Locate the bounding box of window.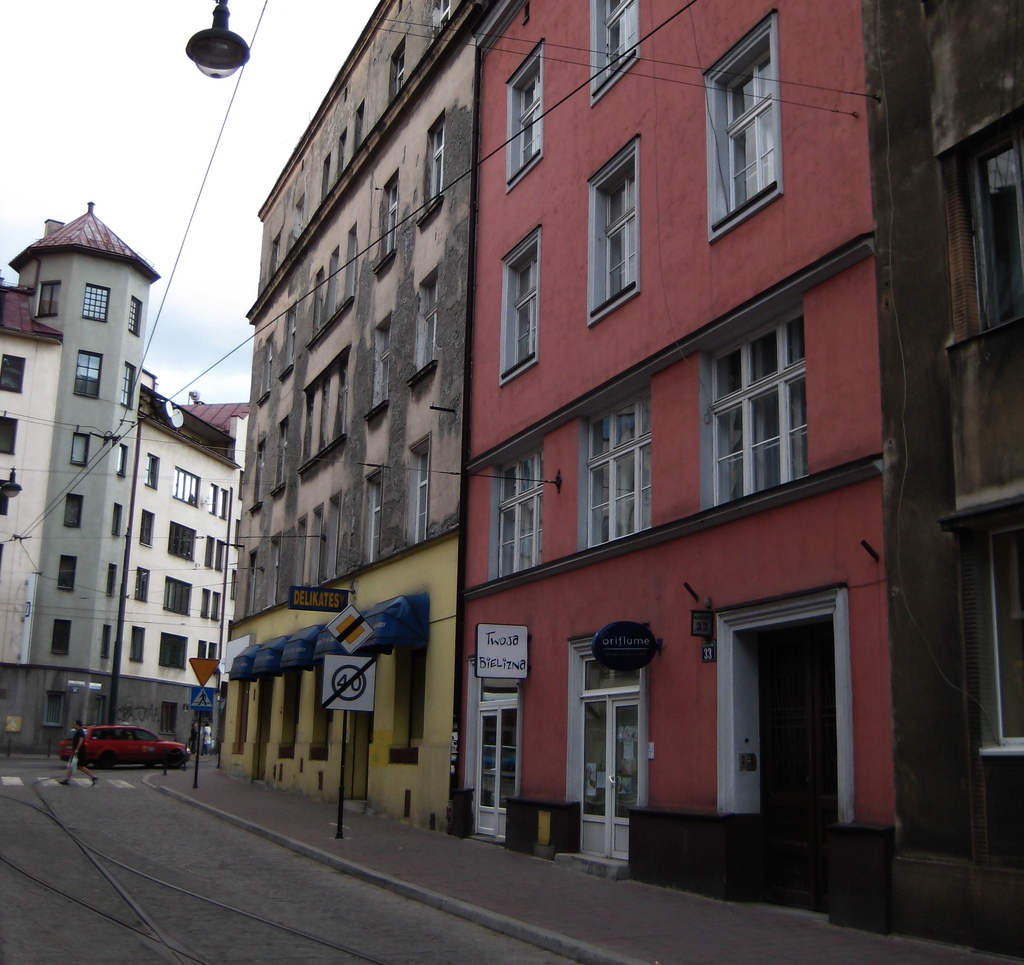
Bounding box: <bbox>118, 446, 127, 478</bbox>.
